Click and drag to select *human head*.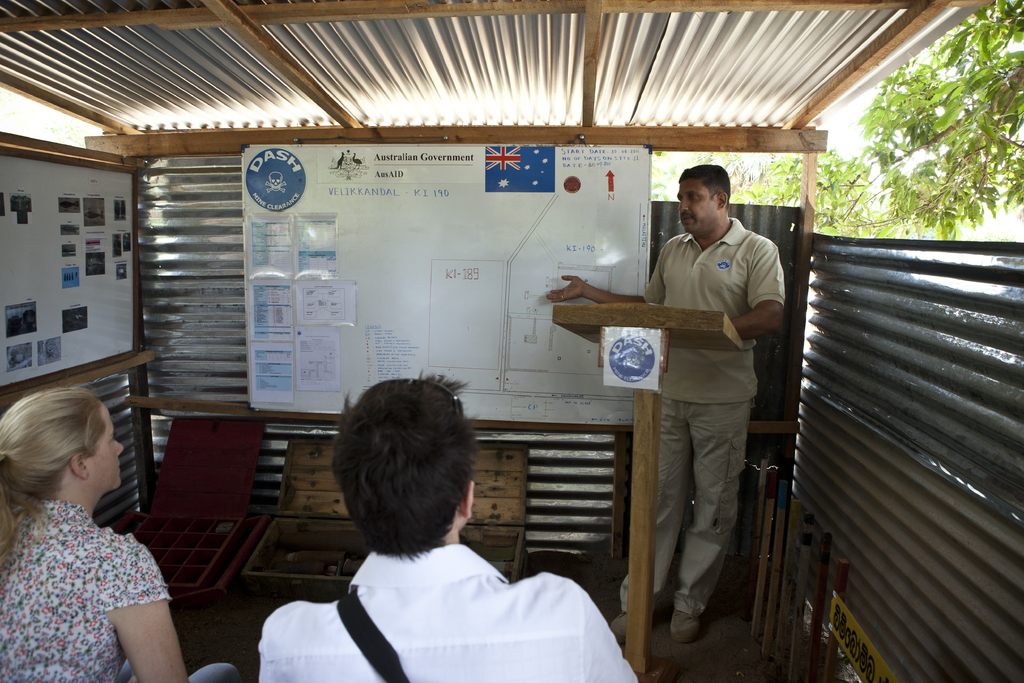
Selection: x1=324 y1=368 x2=477 y2=562.
